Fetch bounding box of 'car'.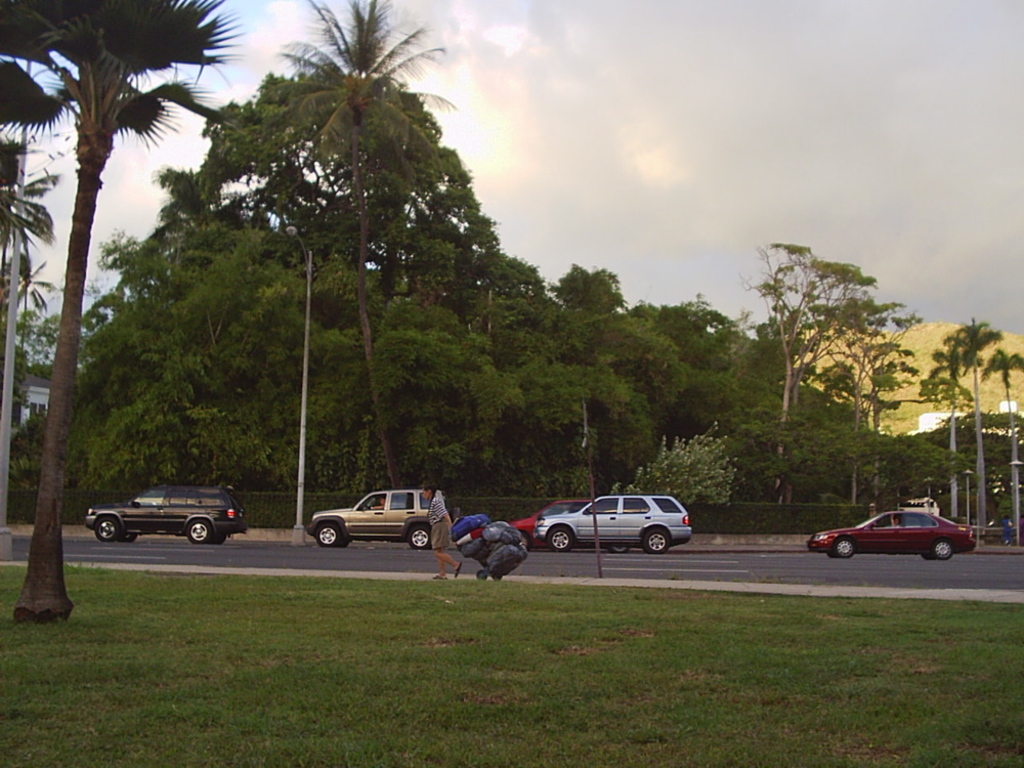
Bbox: x1=527, y1=492, x2=693, y2=553.
